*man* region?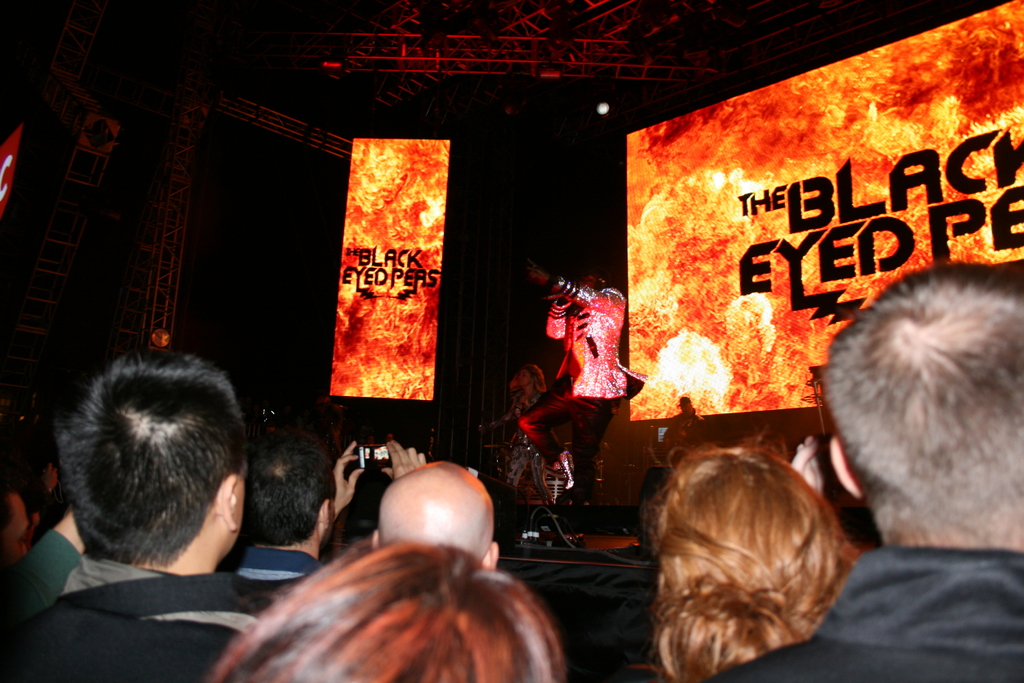
<bbox>227, 443, 422, 588</bbox>
